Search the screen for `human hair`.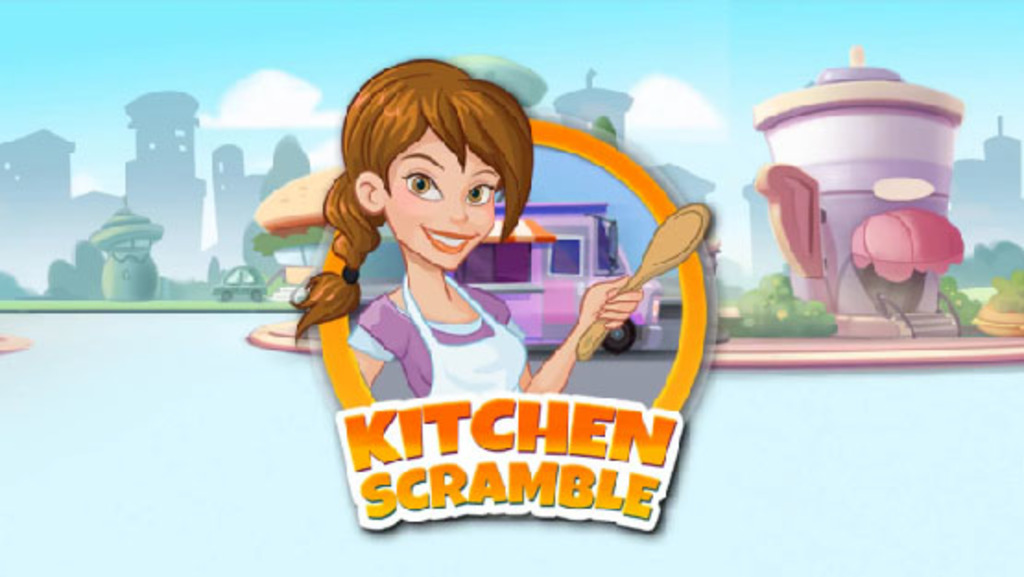
Found at 288,70,552,313.
